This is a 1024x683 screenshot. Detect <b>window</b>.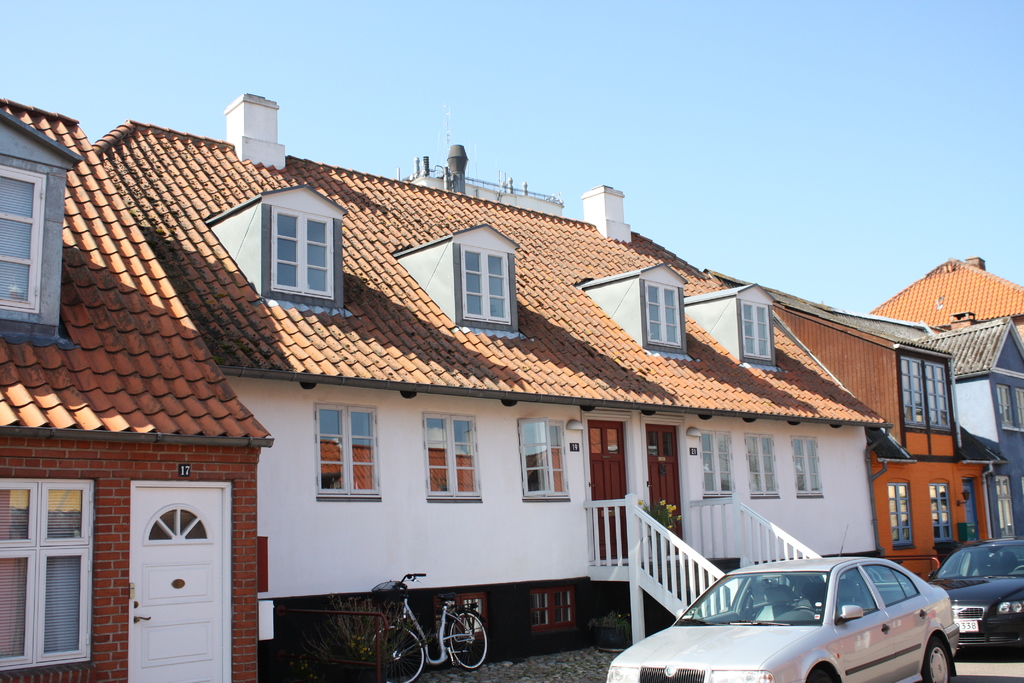
(902, 357, 950, 431).
